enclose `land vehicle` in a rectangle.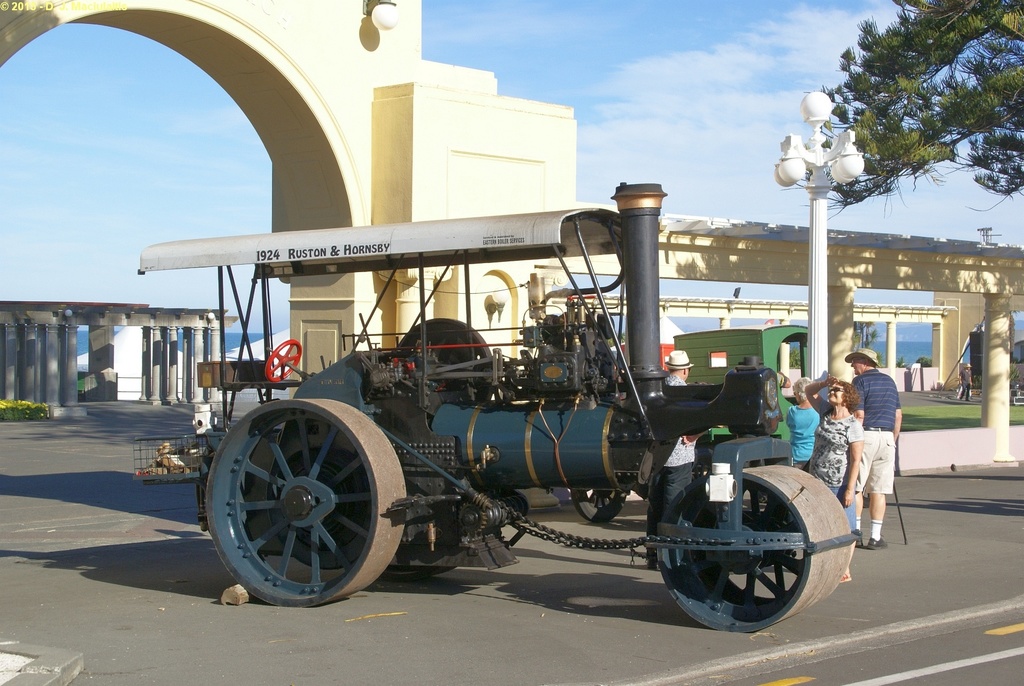
bbox=(619, 322, 811, 445).
